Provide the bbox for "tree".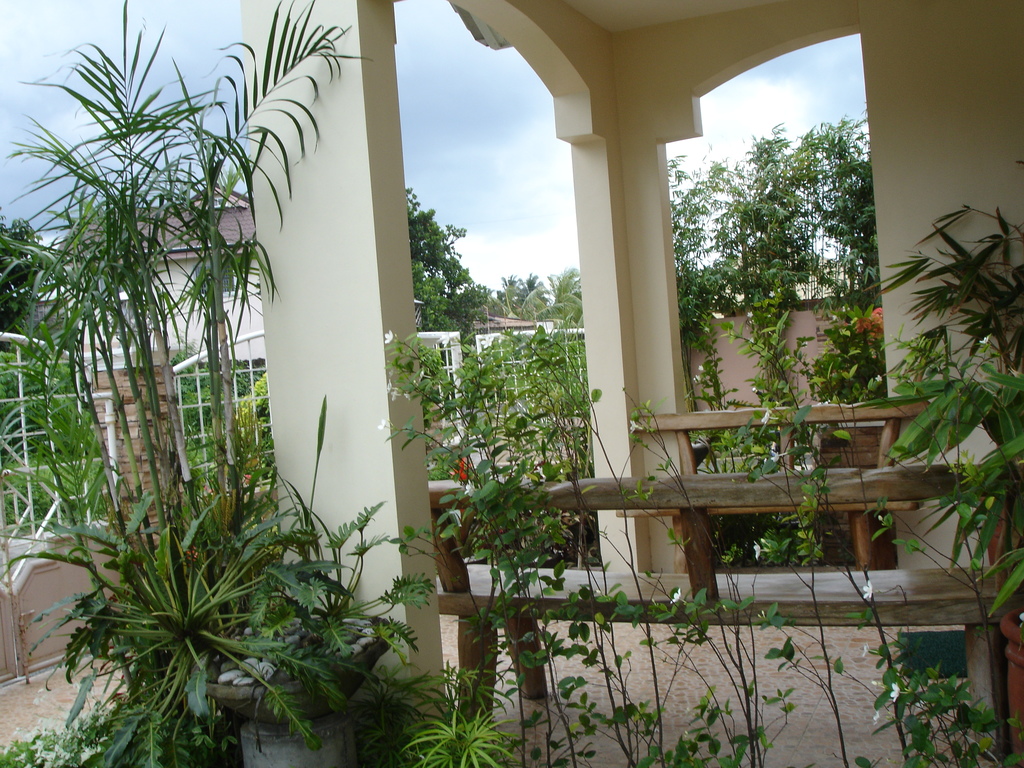
x1=405, y1=180, x2=476, y2=332.
